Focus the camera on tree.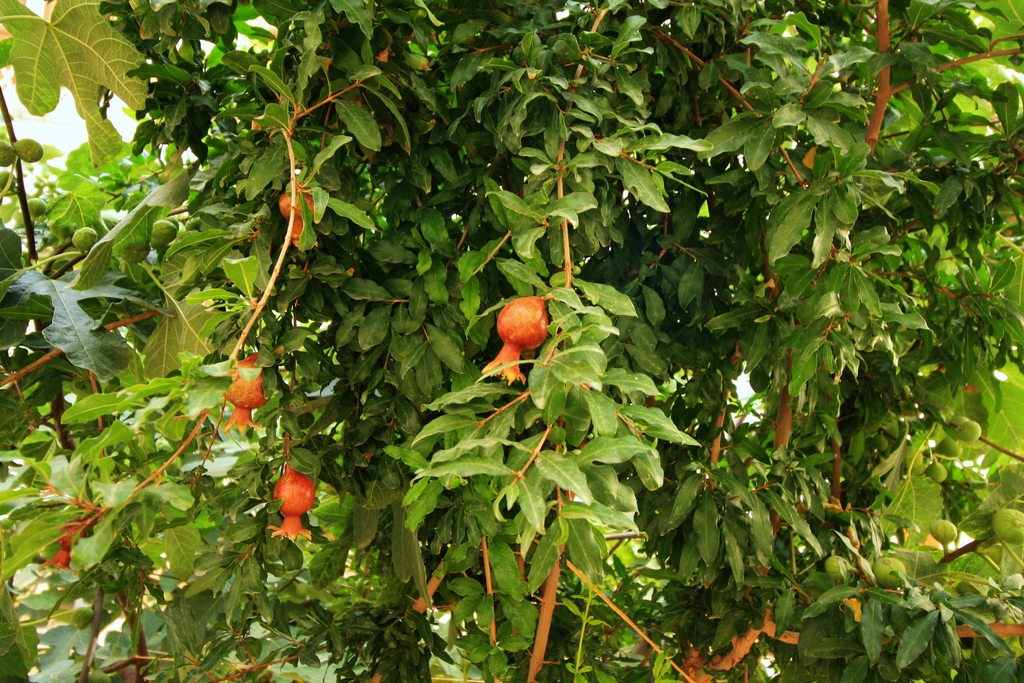
Focus region: 0:0:1023:682.
